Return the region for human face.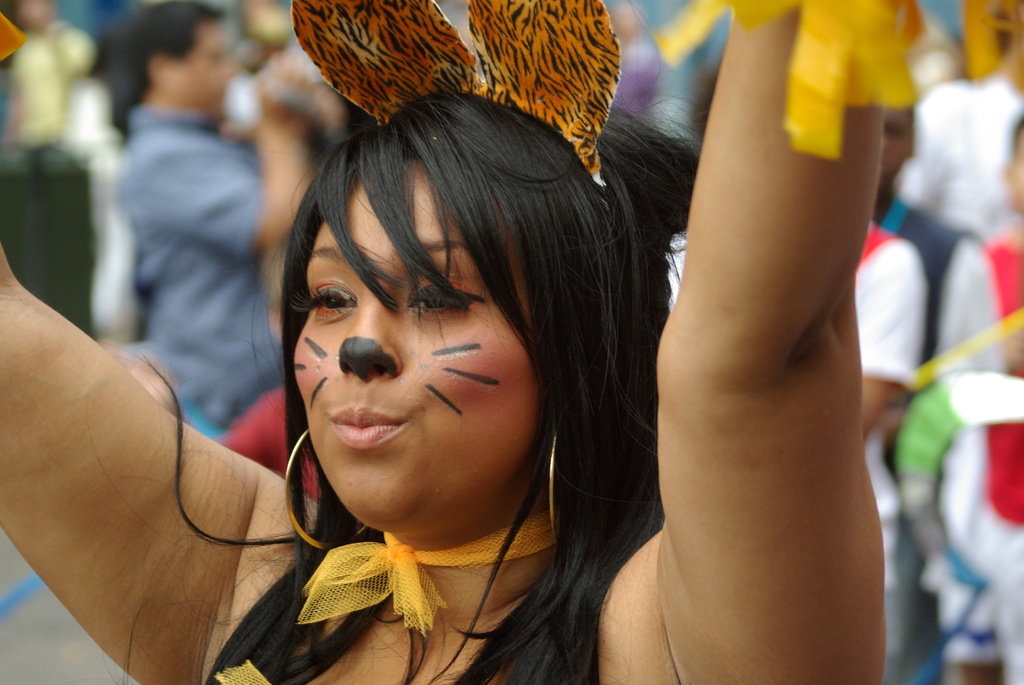
x1=168, y1=20, x2=233, y2=109.
